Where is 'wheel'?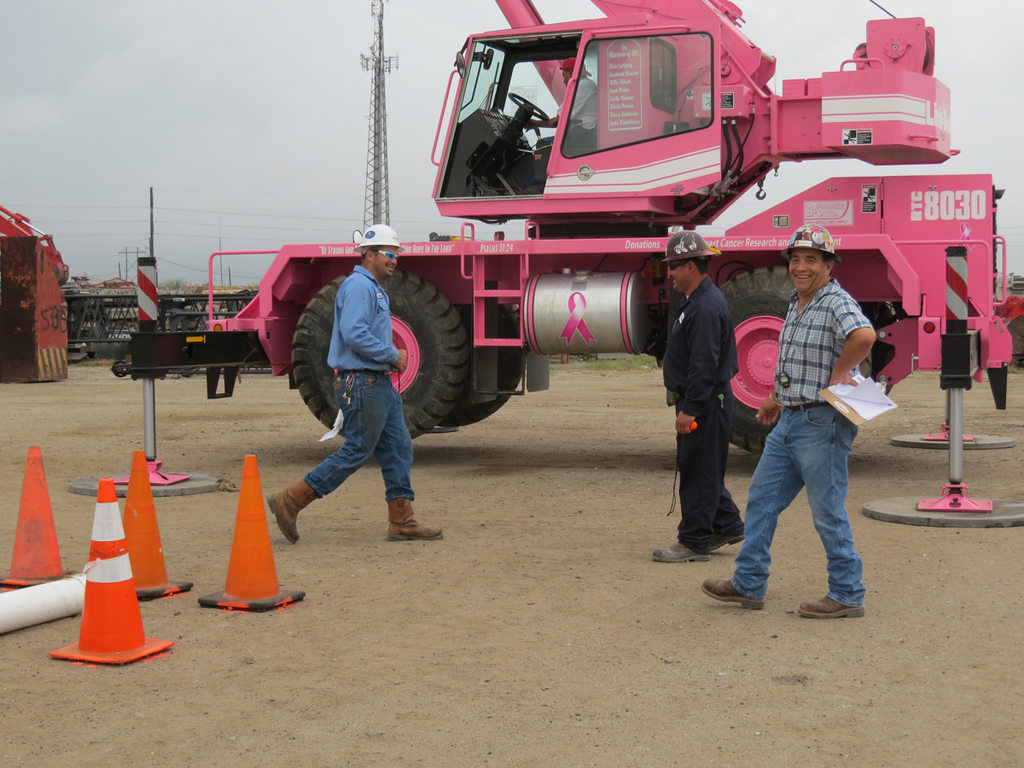
[left=293, top=275, right=468, bottom=441].
